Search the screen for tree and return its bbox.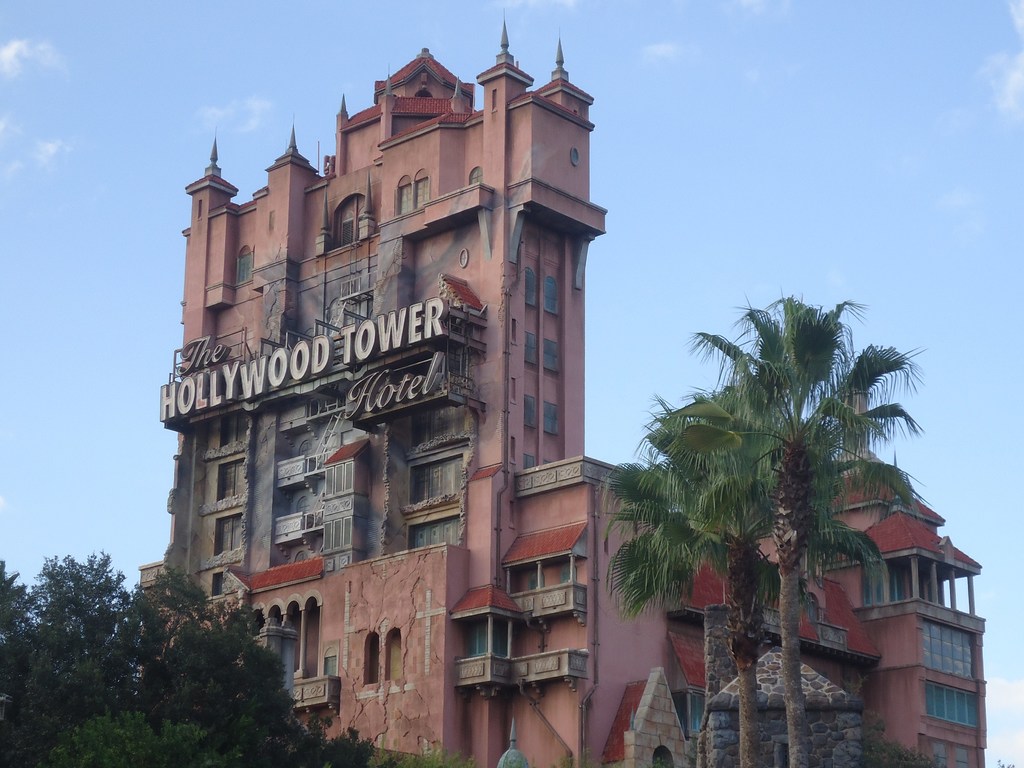
Found: [44,703,240,767].
